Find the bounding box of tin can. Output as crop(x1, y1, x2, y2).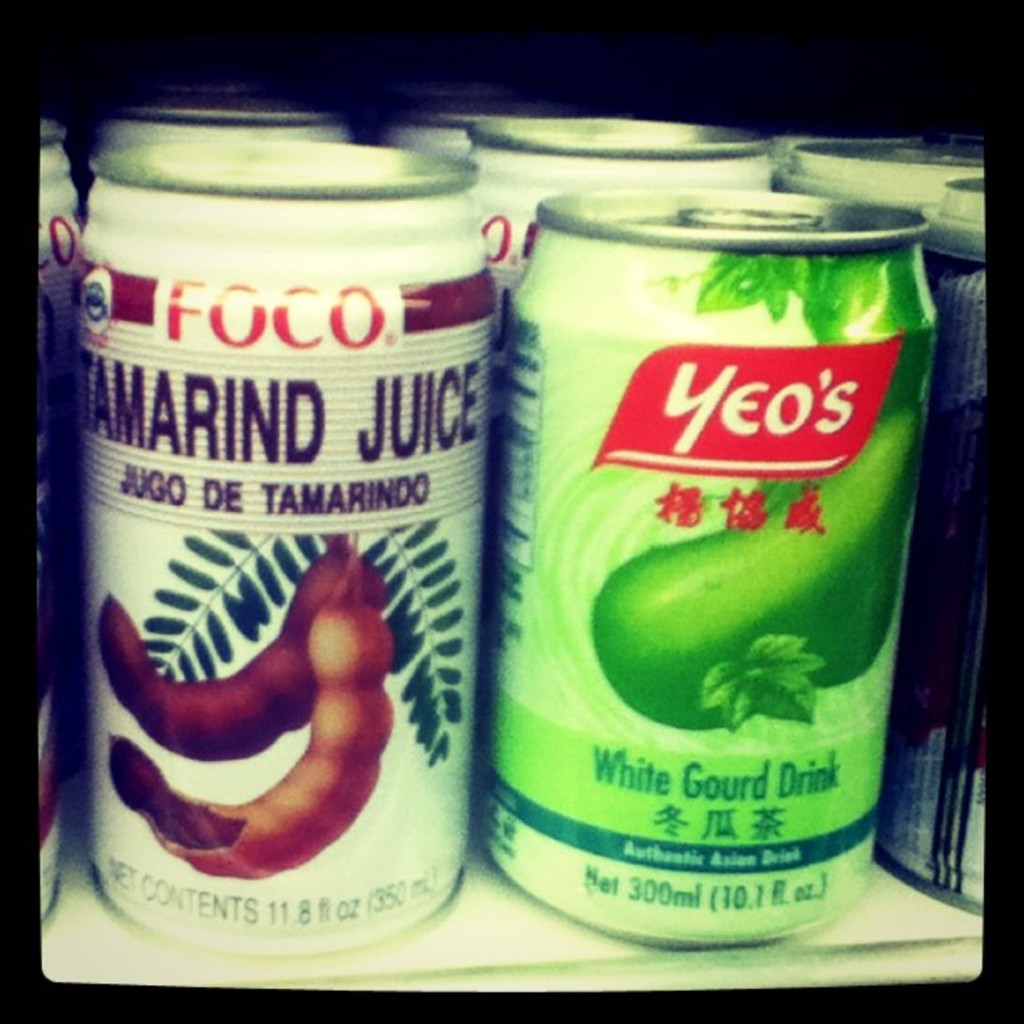
crop(35, 114, 85, 934).
